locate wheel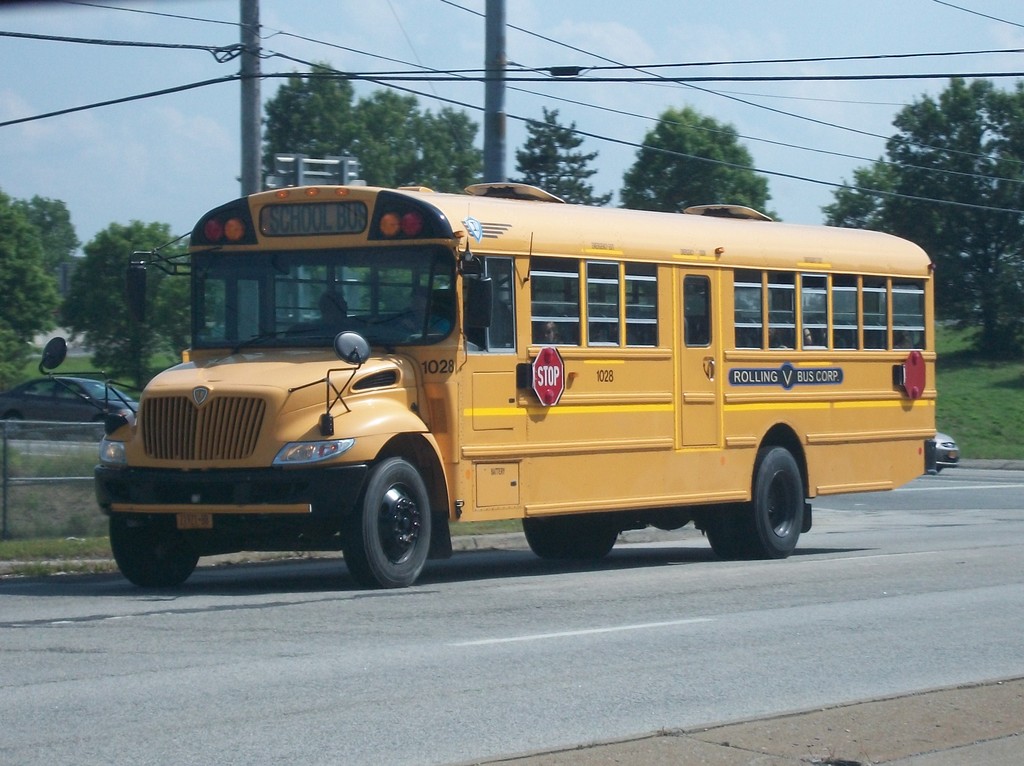
Rect(376, 319, 414, 330)
